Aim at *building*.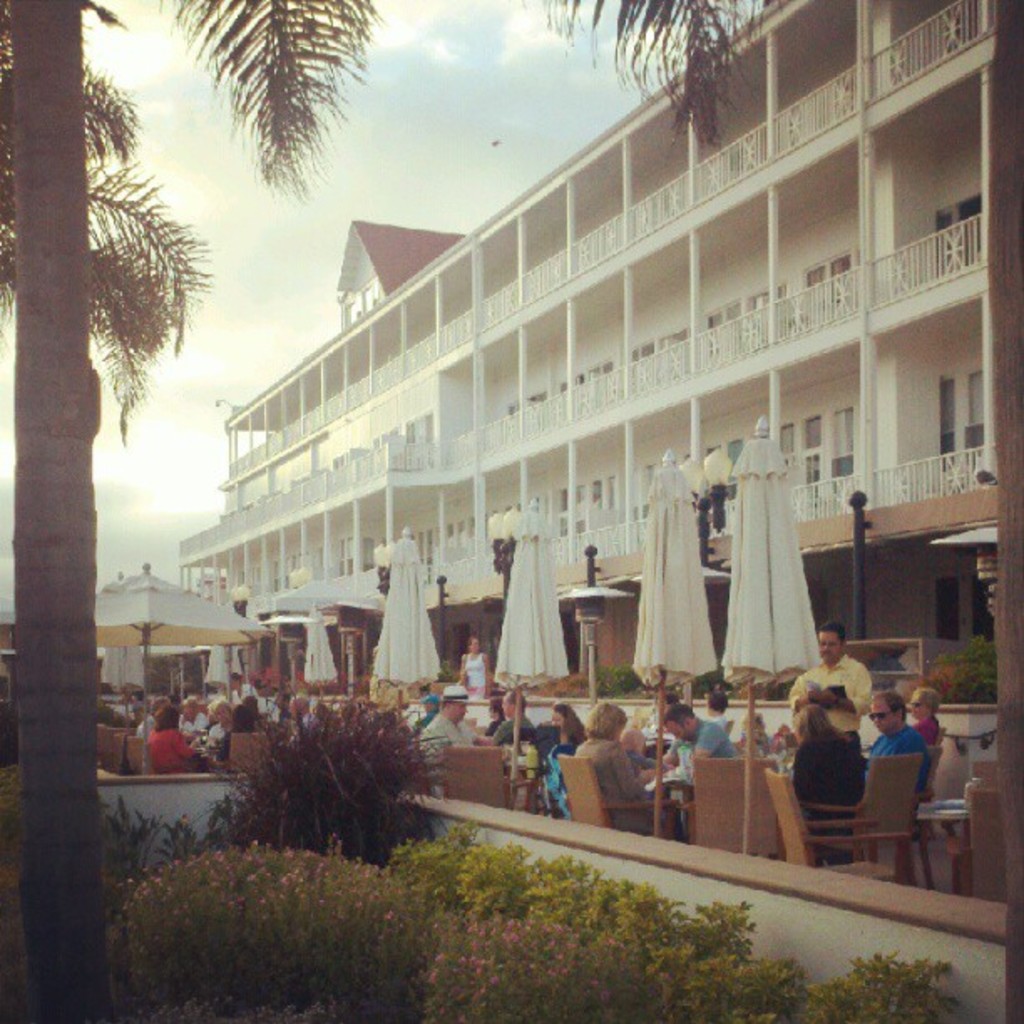
Aimed at 176,0,1022,708.
